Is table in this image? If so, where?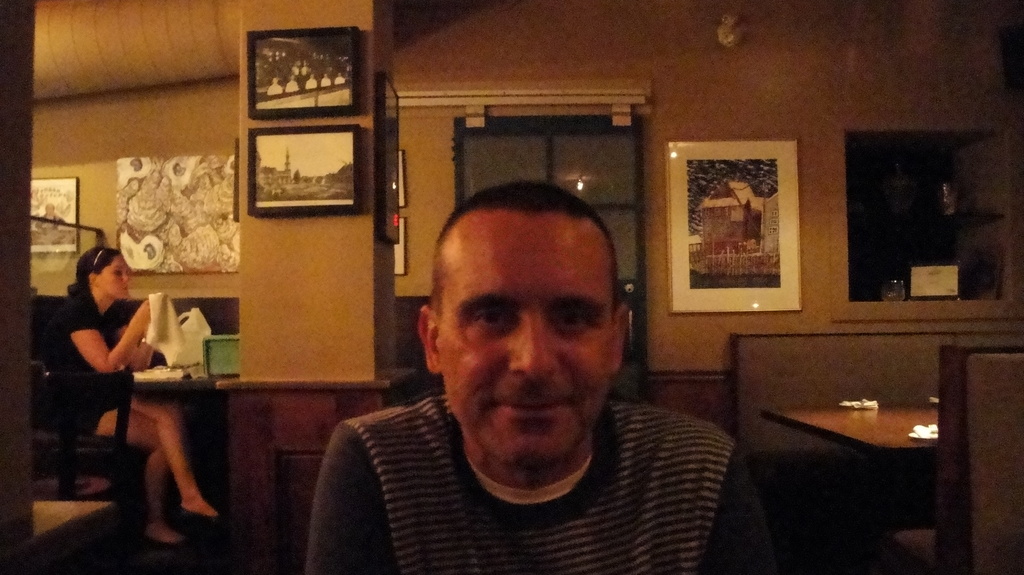
Yes, at 133, 361, 214, 394.
